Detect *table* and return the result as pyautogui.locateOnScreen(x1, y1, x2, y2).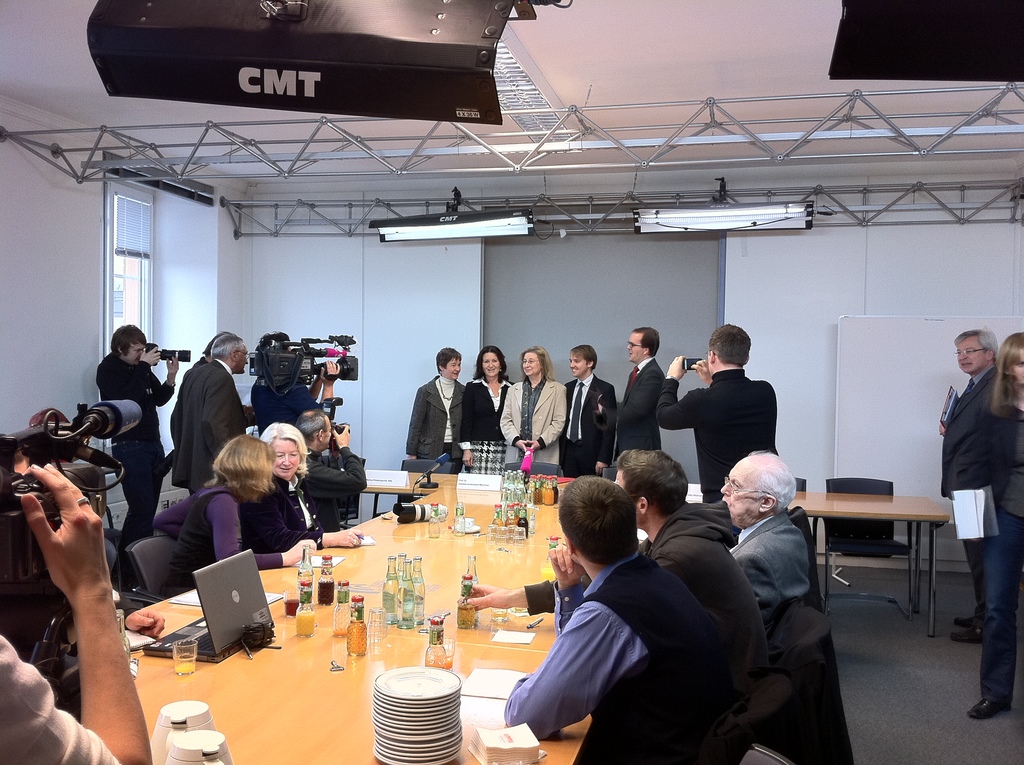
pyautogui.locateOnScreen(780, 492, 950, 635).
